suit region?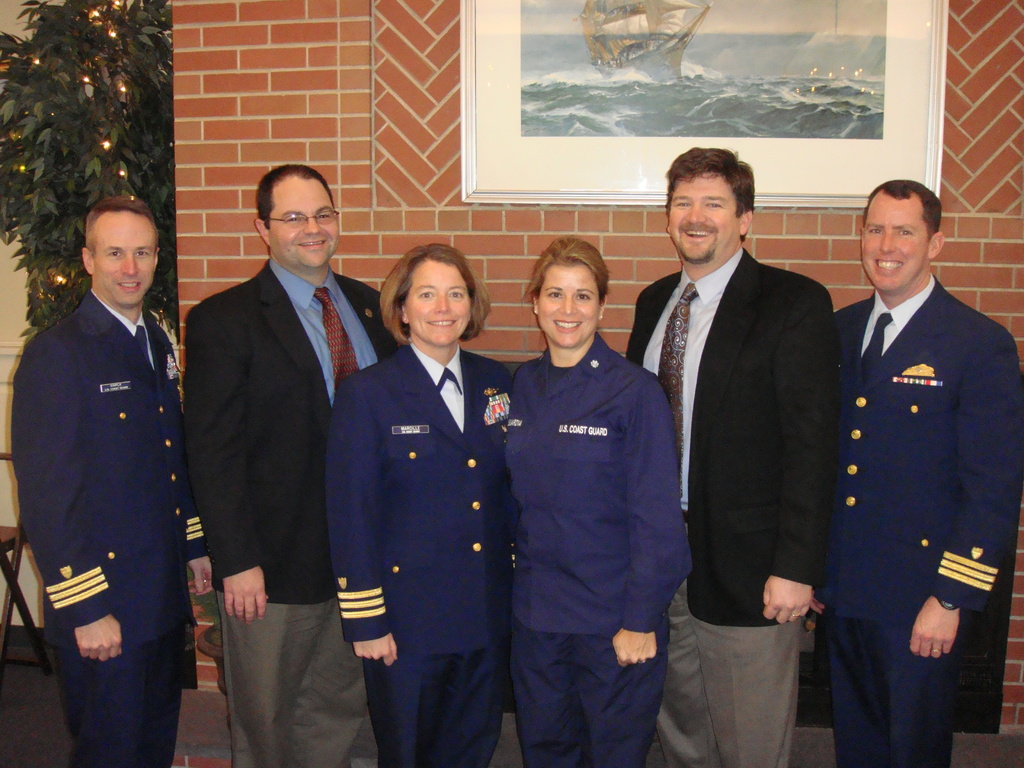
329,341,513,767
